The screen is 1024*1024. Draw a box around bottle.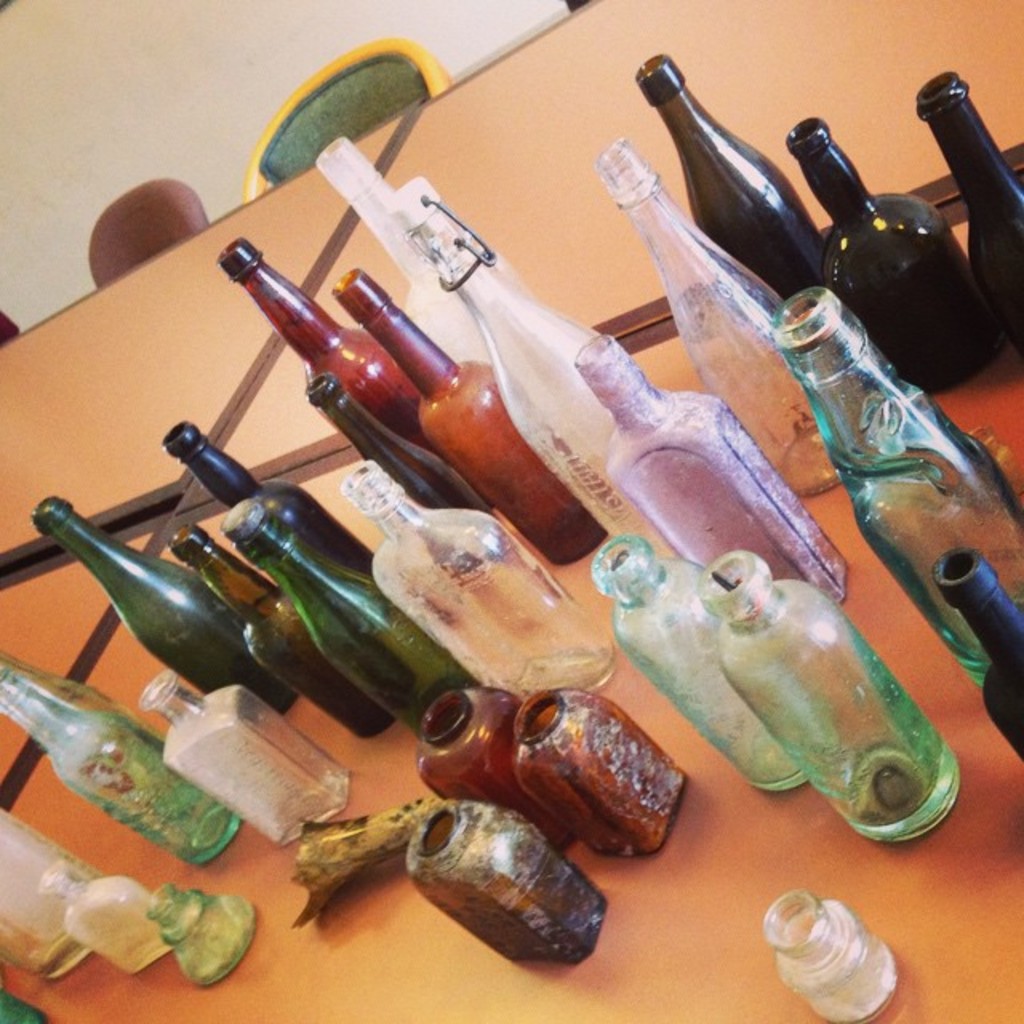
[left=912, top=72, right=1022, bottom=371].
